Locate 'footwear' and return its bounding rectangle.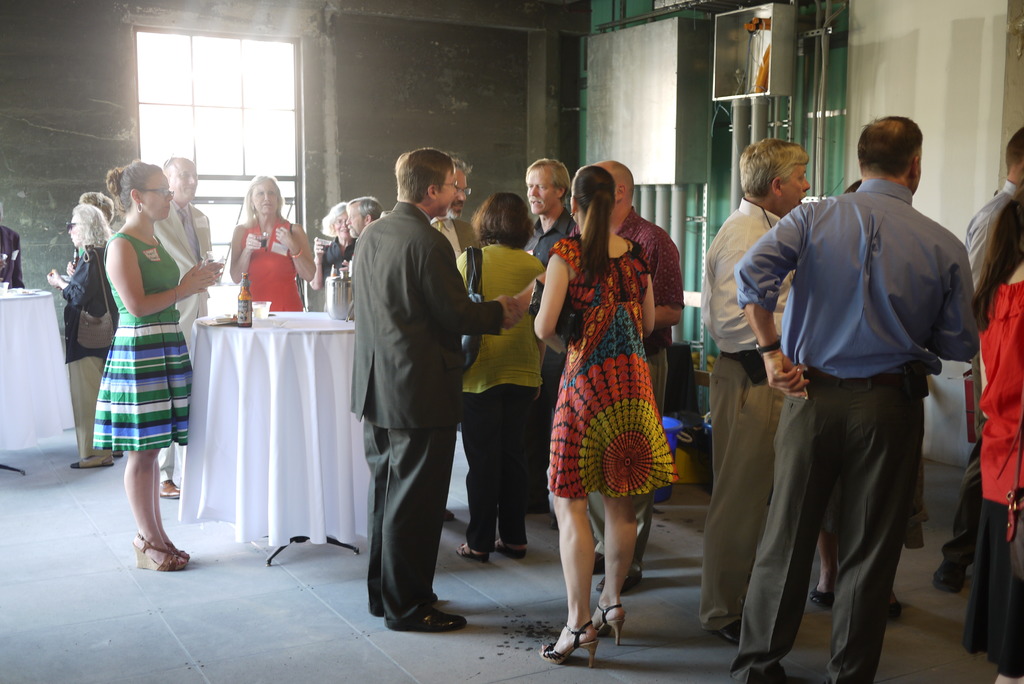
left=715, top=623, right=737, bottom=646.
